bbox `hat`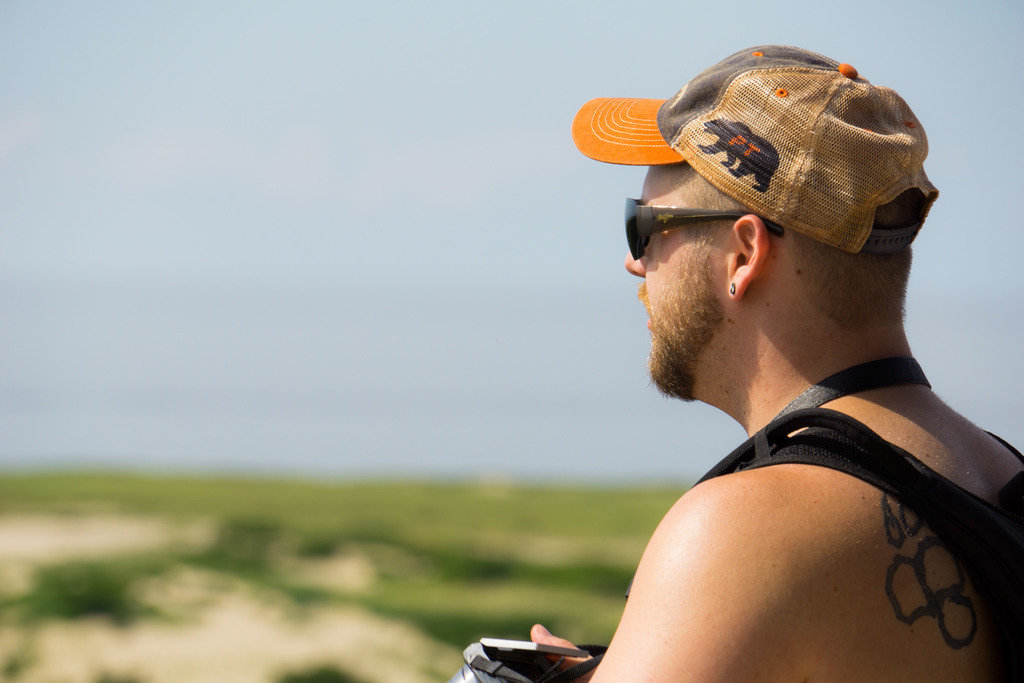
bbox=(572, 42, 938, 252)
